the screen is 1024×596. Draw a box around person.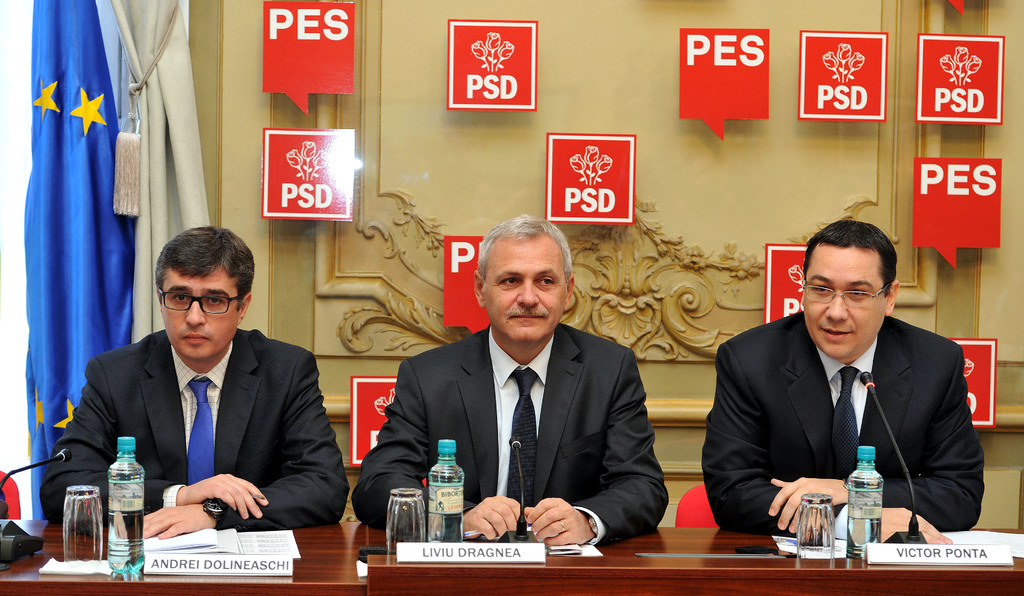
l=704, t=216, r=985, b=545.
